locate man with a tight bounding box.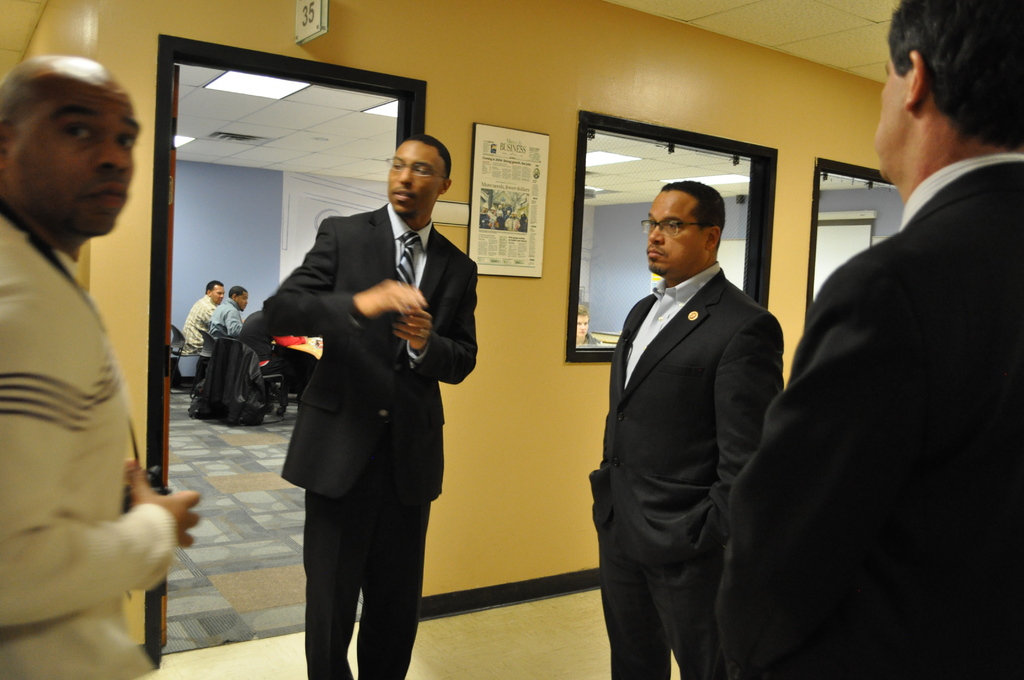
locate(211, 287, 248, 350).
